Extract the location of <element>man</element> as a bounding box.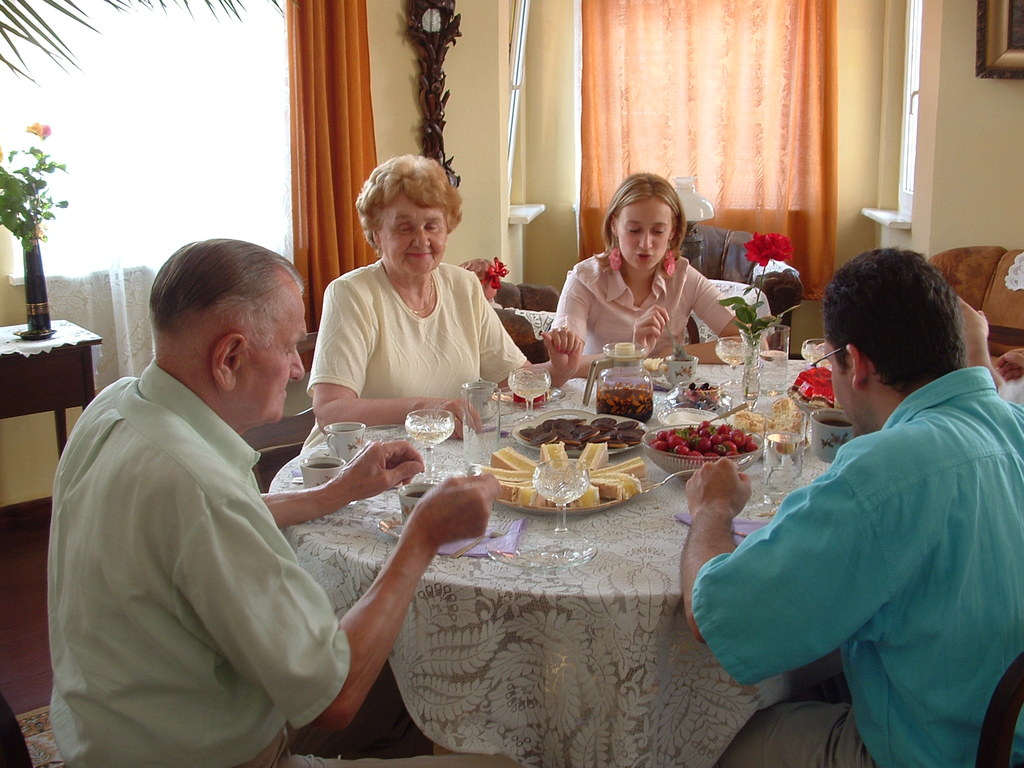
(676, 248, 1023, 767).
